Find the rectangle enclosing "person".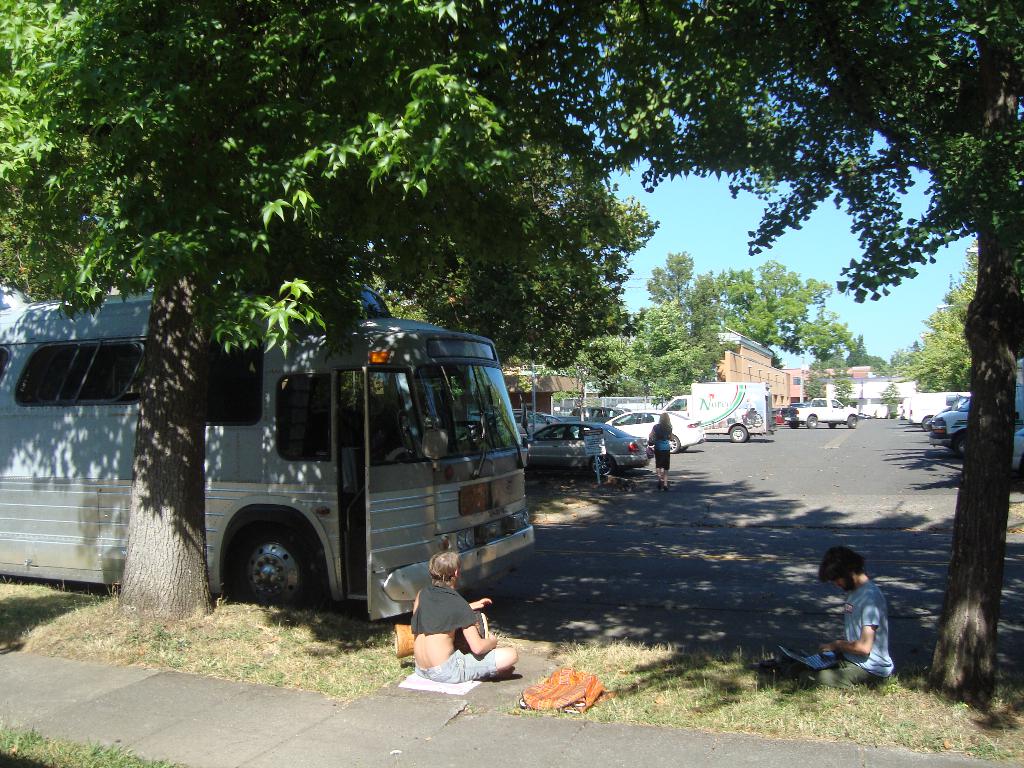
box=[412, 554, 517, 683].
